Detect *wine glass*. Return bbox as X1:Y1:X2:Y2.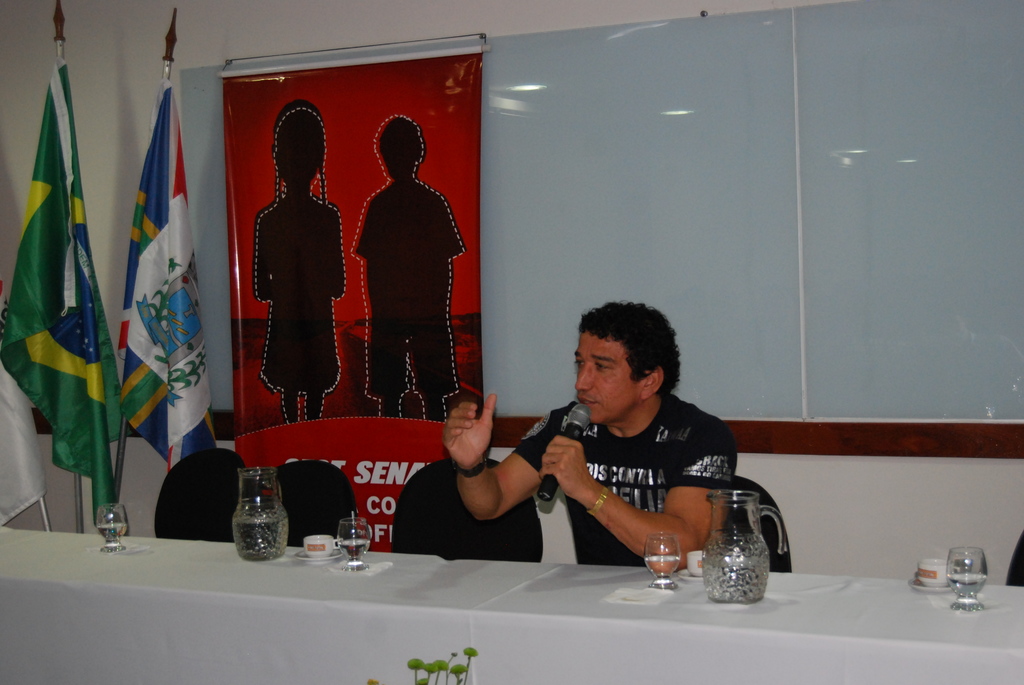
948:547:984:617.
